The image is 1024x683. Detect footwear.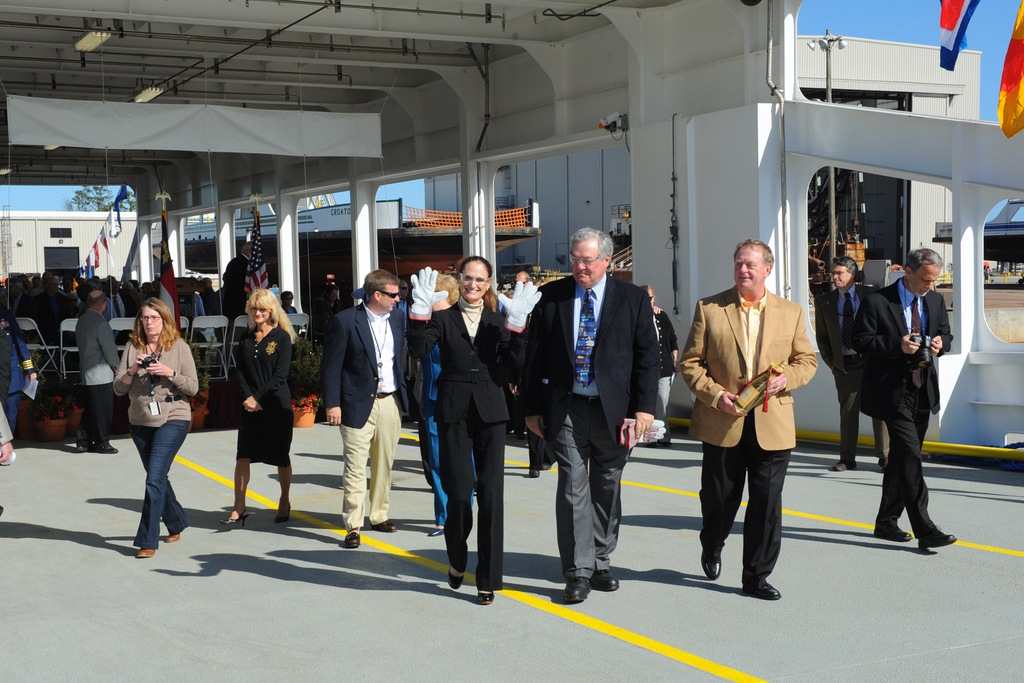
Detection: 477,589,496,603.
